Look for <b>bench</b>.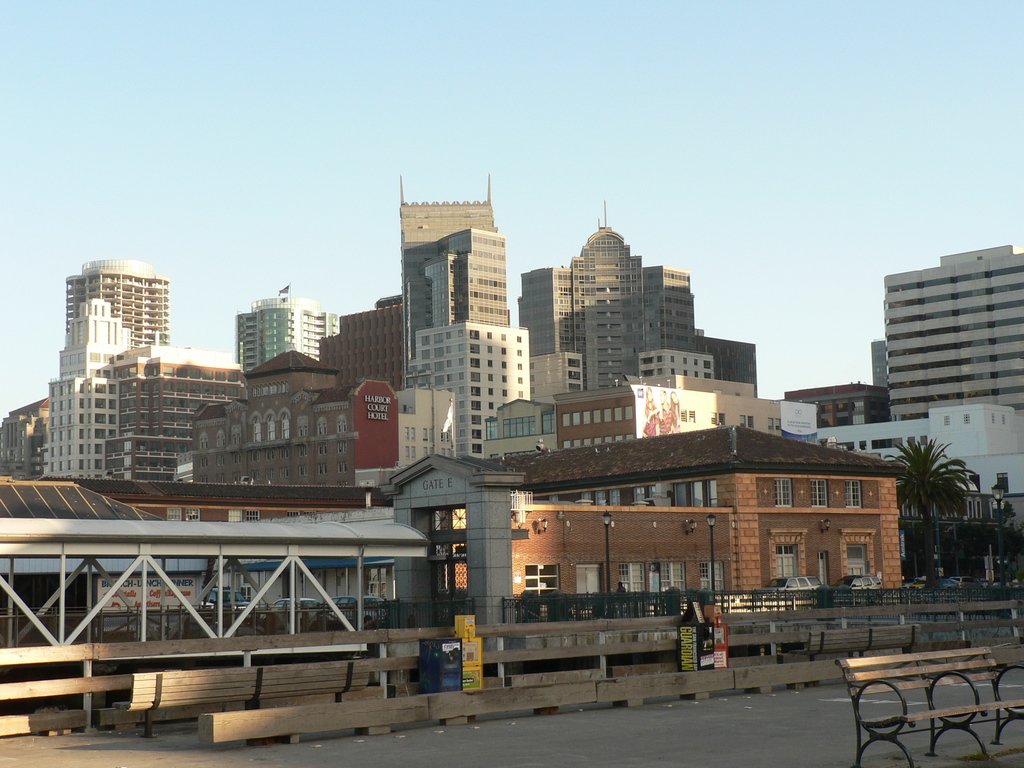
Found: x1=844 y1=656 x2=1009 y2=760.
